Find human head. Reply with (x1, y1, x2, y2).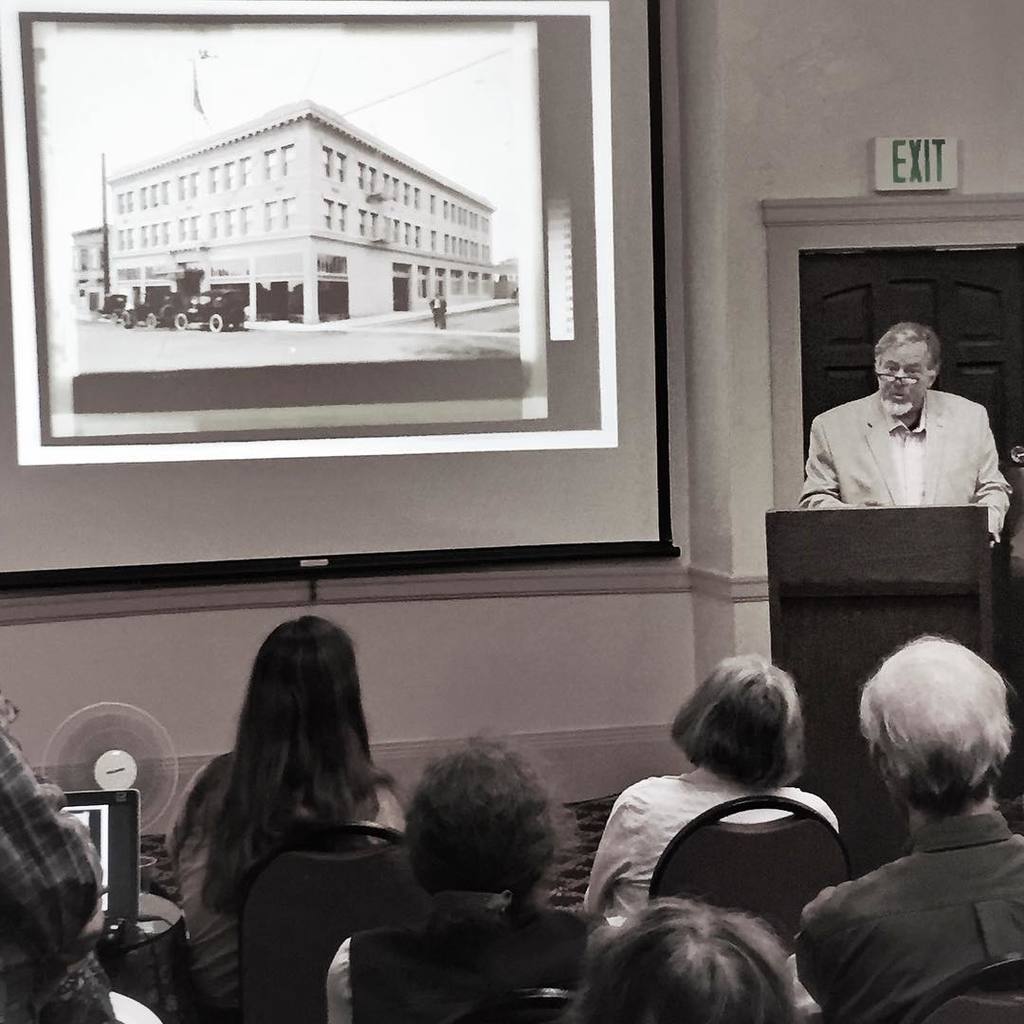
(689, 651, 806, 790).
